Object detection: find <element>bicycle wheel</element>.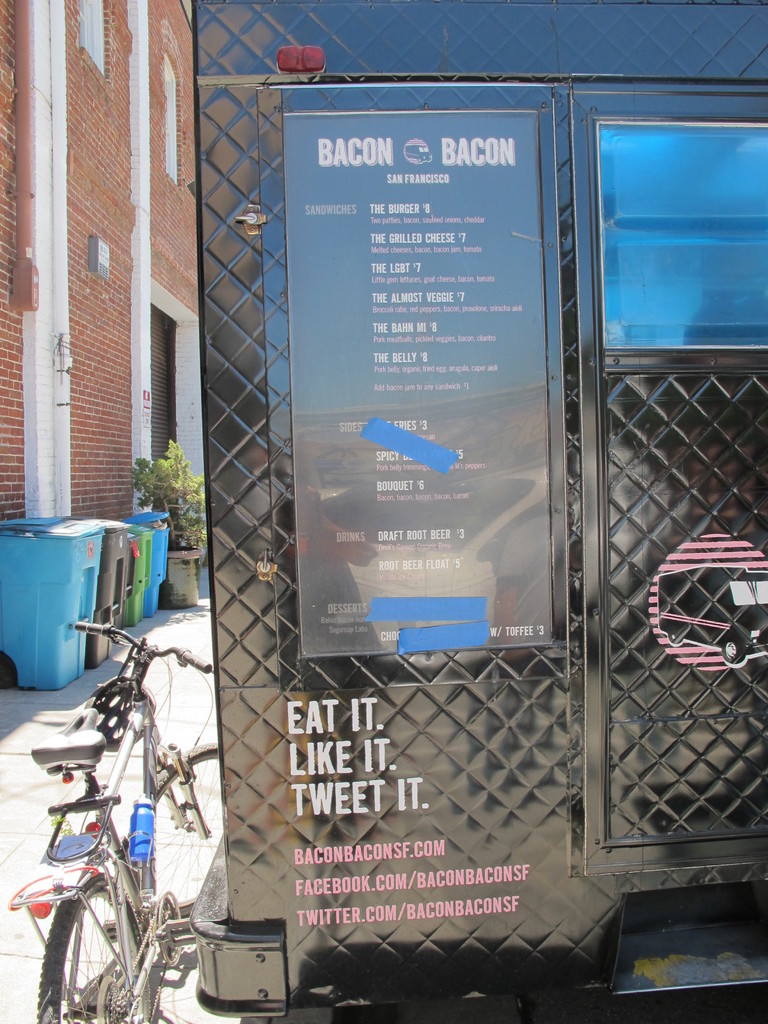
{"x1": 126, "y1": 743, "x2": 222, "y2": 934}.
